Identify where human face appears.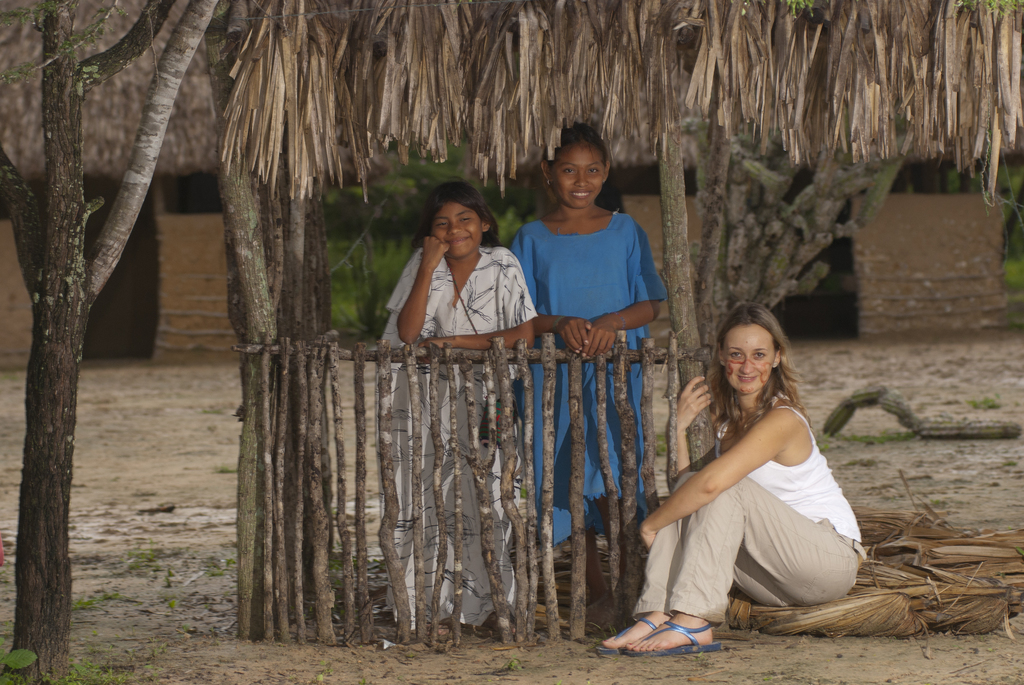
Appears at {"x1": 547, "y1": 143, "x2": 612, "y2": 207}.
